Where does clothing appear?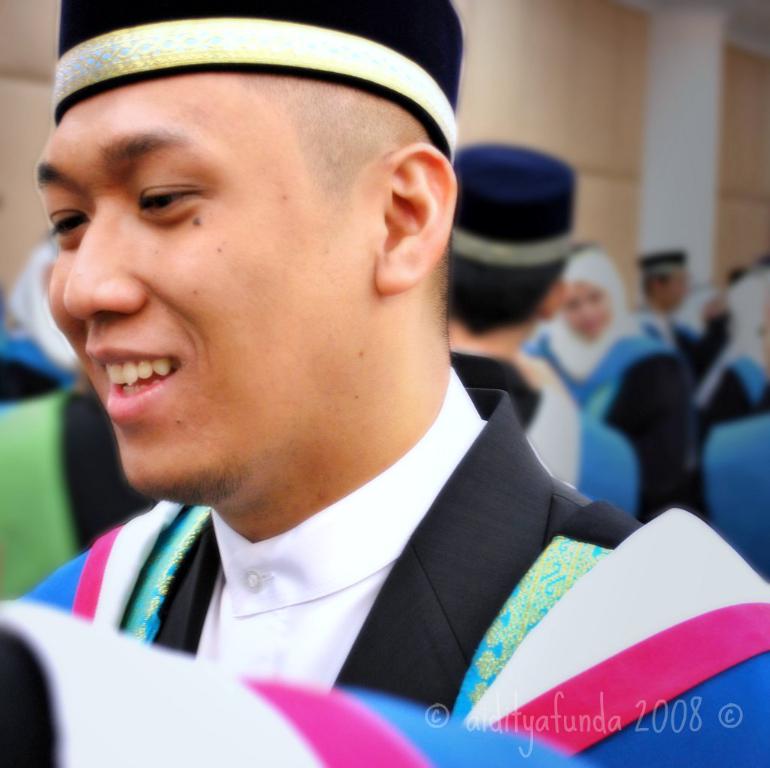
Appears at [529, 319, 702, 522].
